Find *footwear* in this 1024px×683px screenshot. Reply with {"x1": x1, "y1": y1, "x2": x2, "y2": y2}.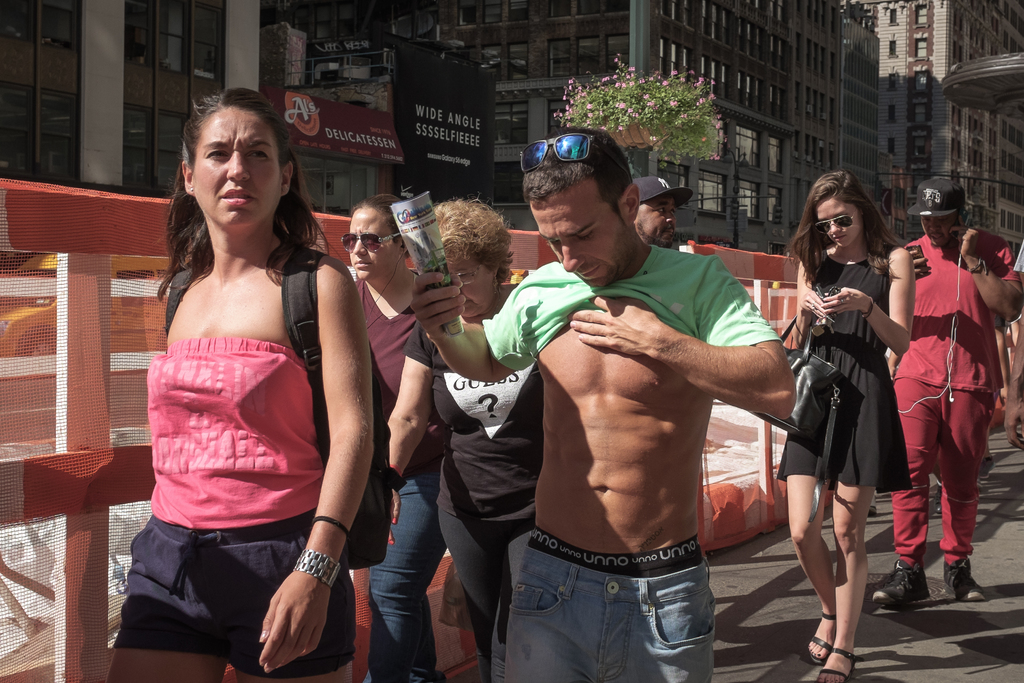
{"x1": 800, "y1": 607, "x2": 829, "y2": 672}.
